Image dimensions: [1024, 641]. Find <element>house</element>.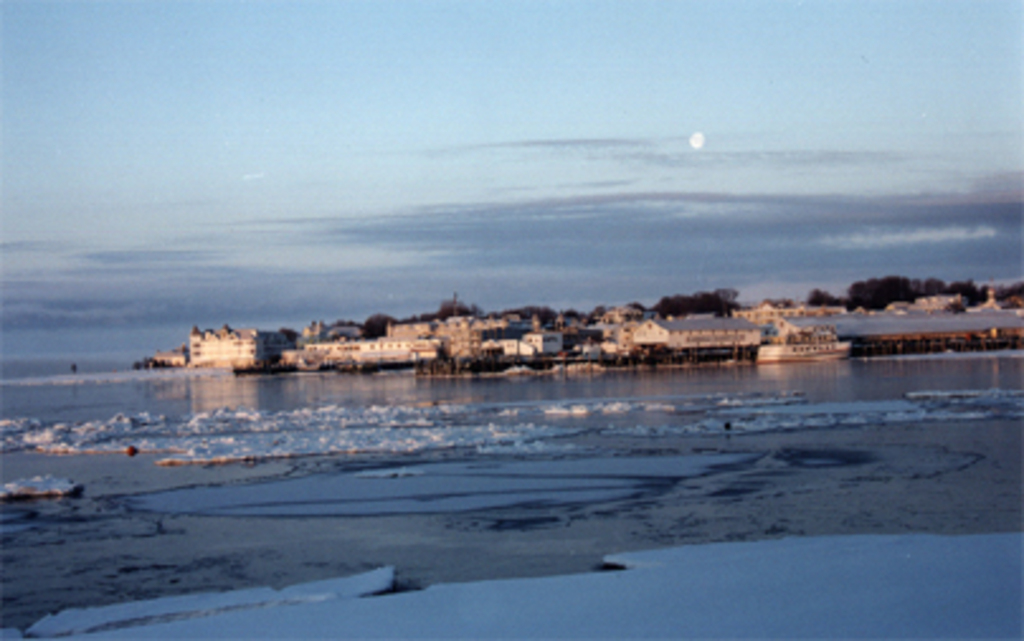
region(155, 350, 188, 362).
